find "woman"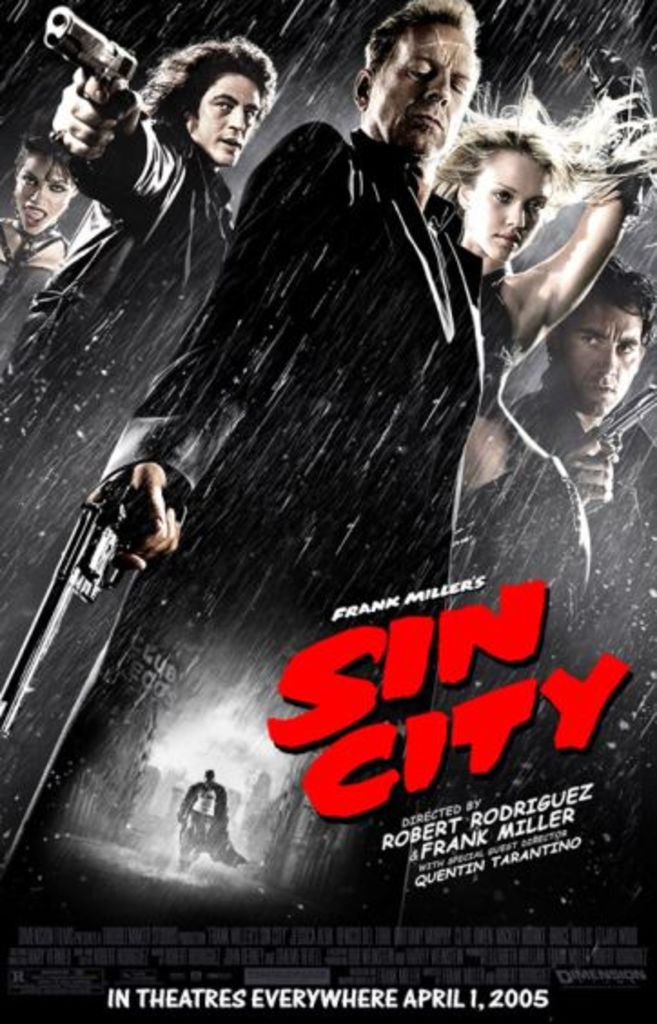
[0, 129, 73, 379]
